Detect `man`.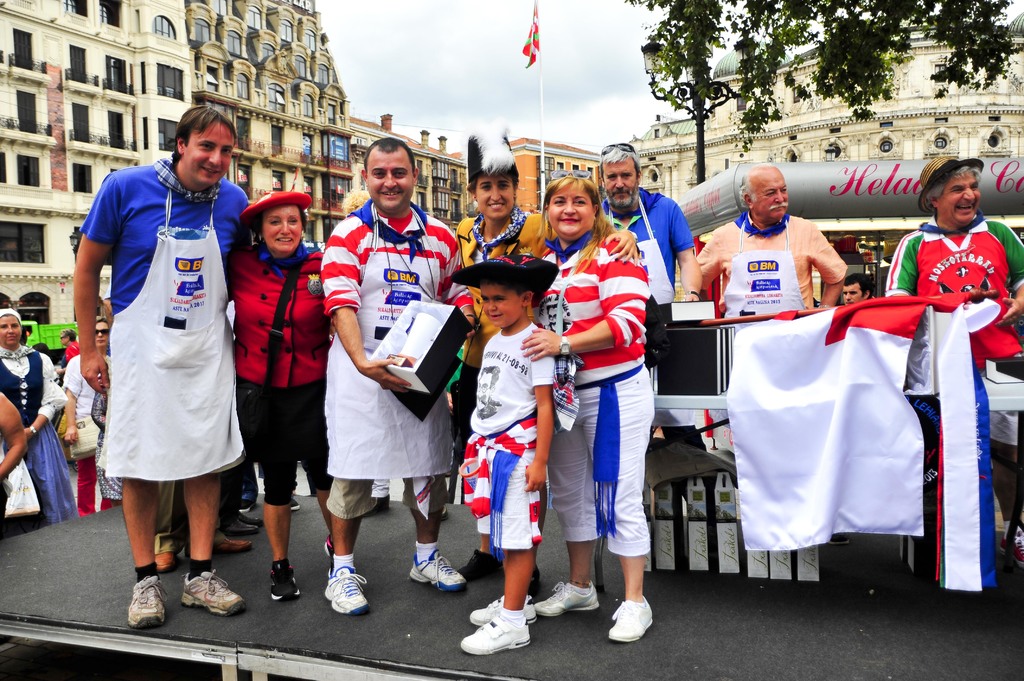
Detected at box(593, 141, 699, 314).
